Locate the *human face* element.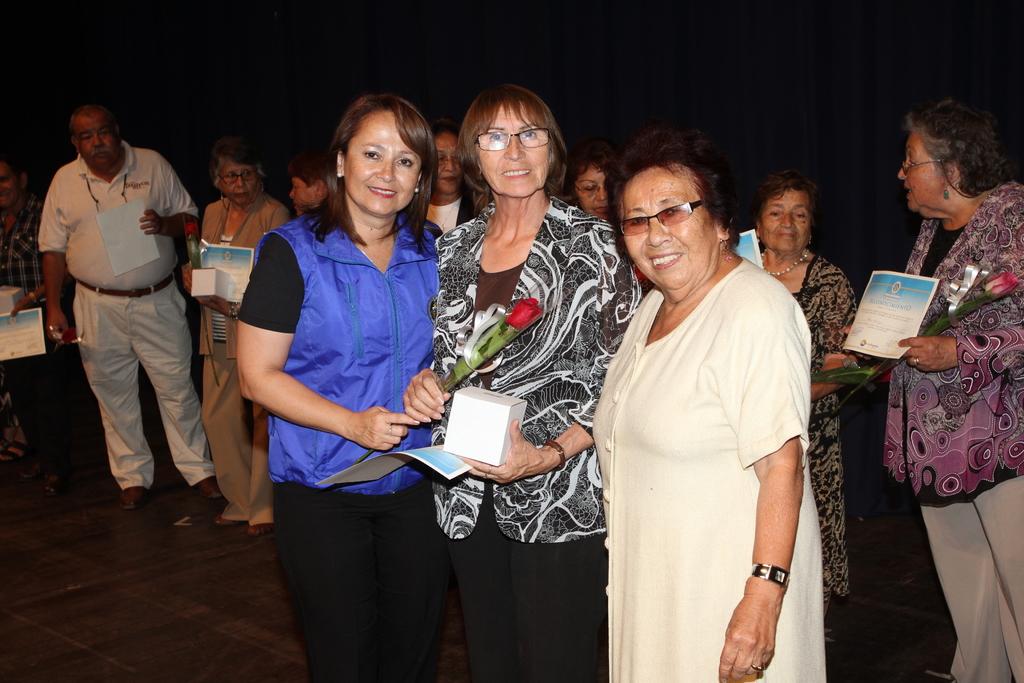
Element bbox: locate(346, 113, 424, 218).
